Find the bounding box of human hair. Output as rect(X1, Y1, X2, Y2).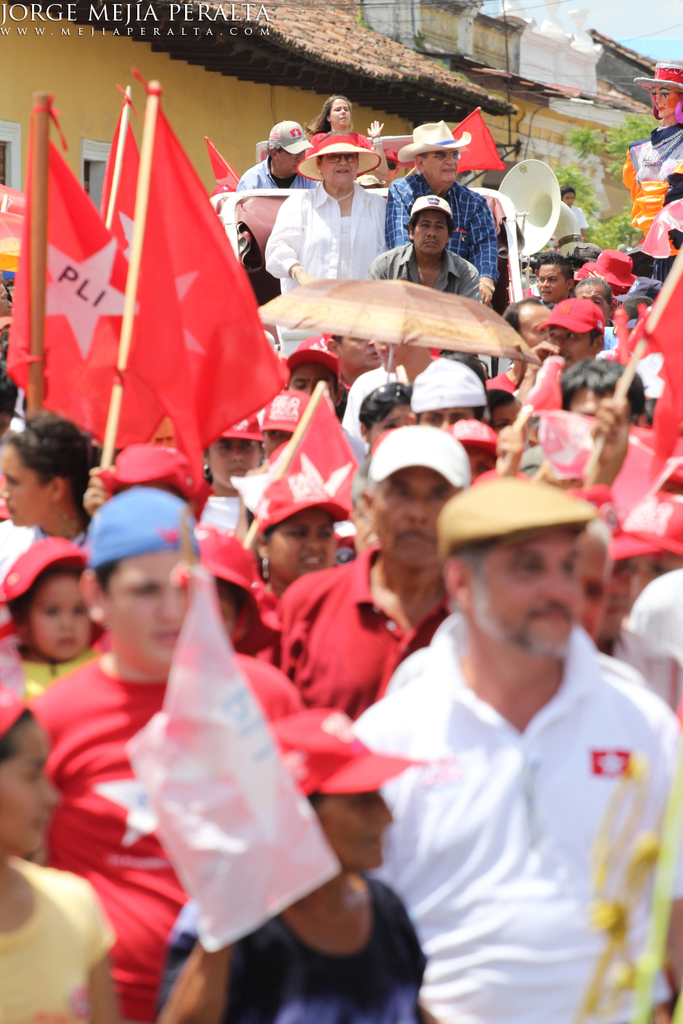
rect(565, 360, 642, 416).
